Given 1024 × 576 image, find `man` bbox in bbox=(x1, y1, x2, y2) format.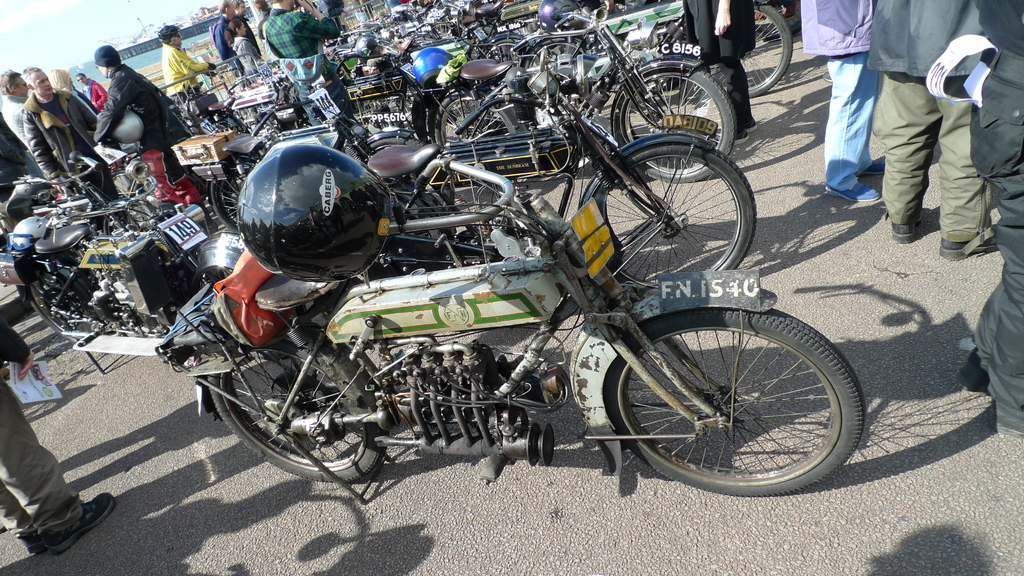
bbox=(90, 42, 218, 210).
